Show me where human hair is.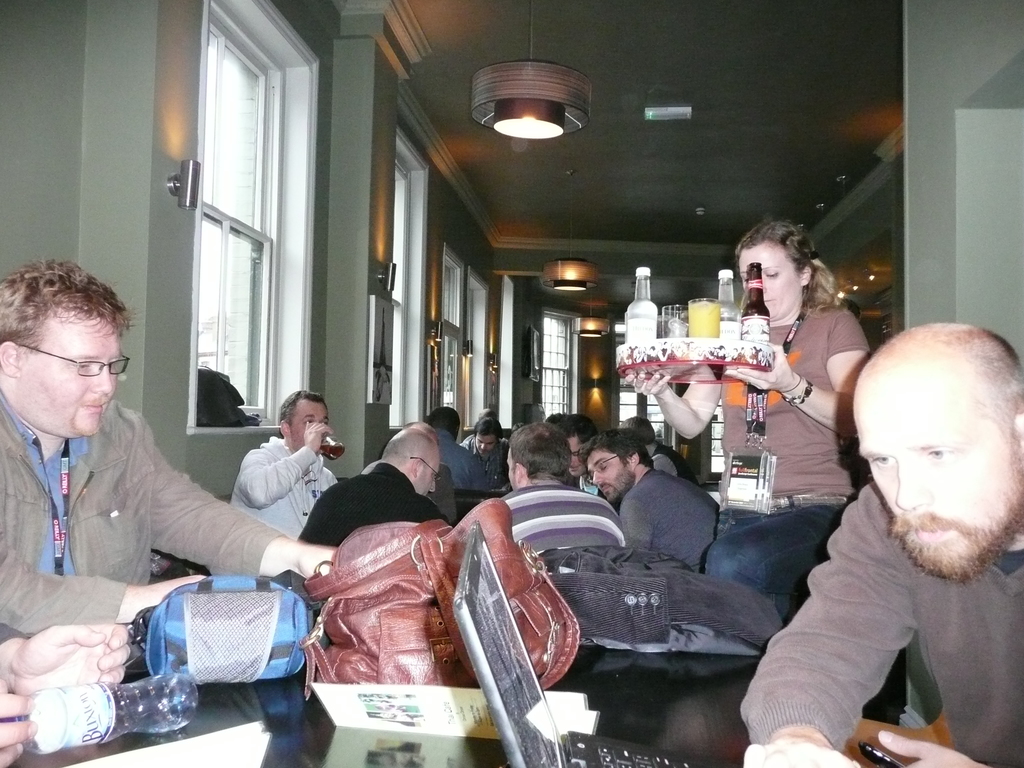
human hair is at 578 428 655 468.
